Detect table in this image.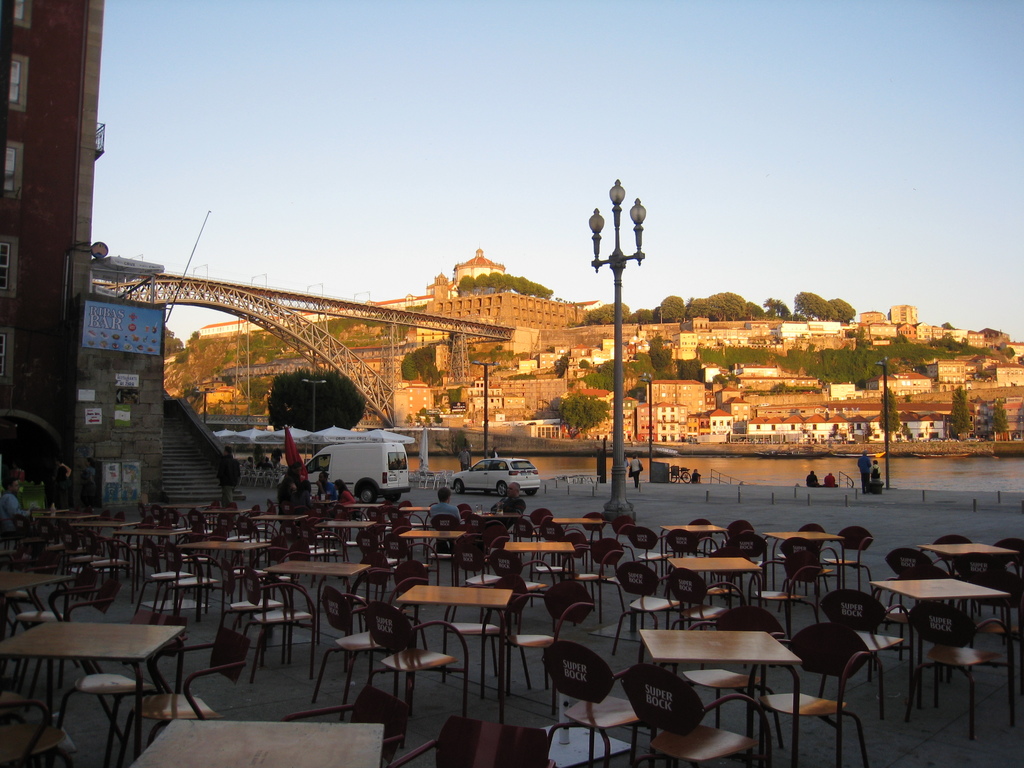
Detection: bbox=(397, 506, 429, 525).
